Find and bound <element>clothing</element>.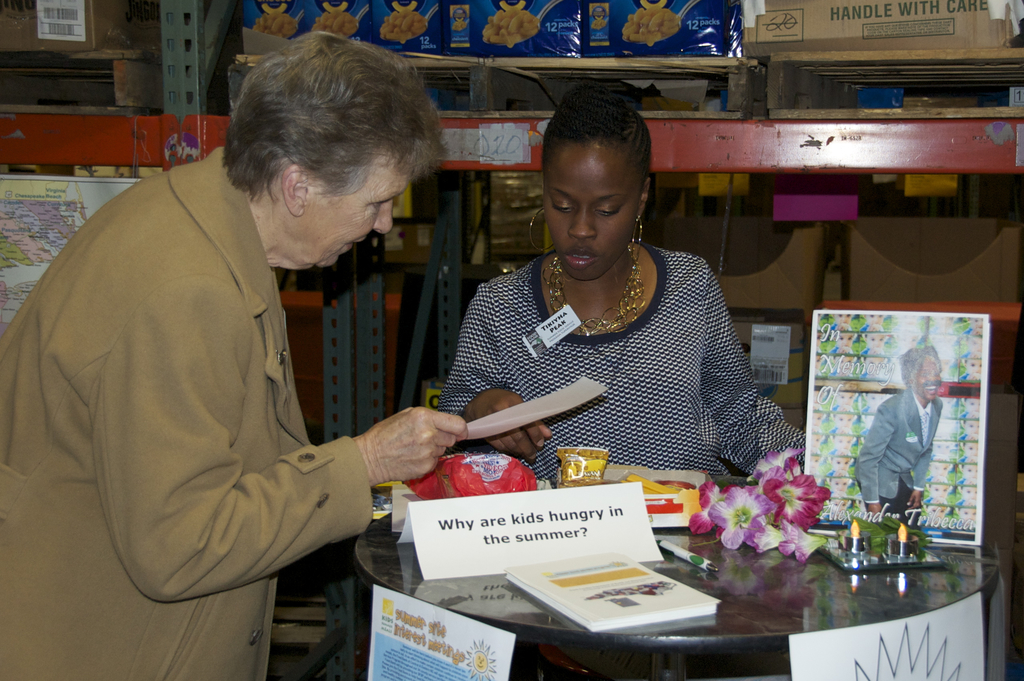
Bound: box=[428, 211, 808, 504].
